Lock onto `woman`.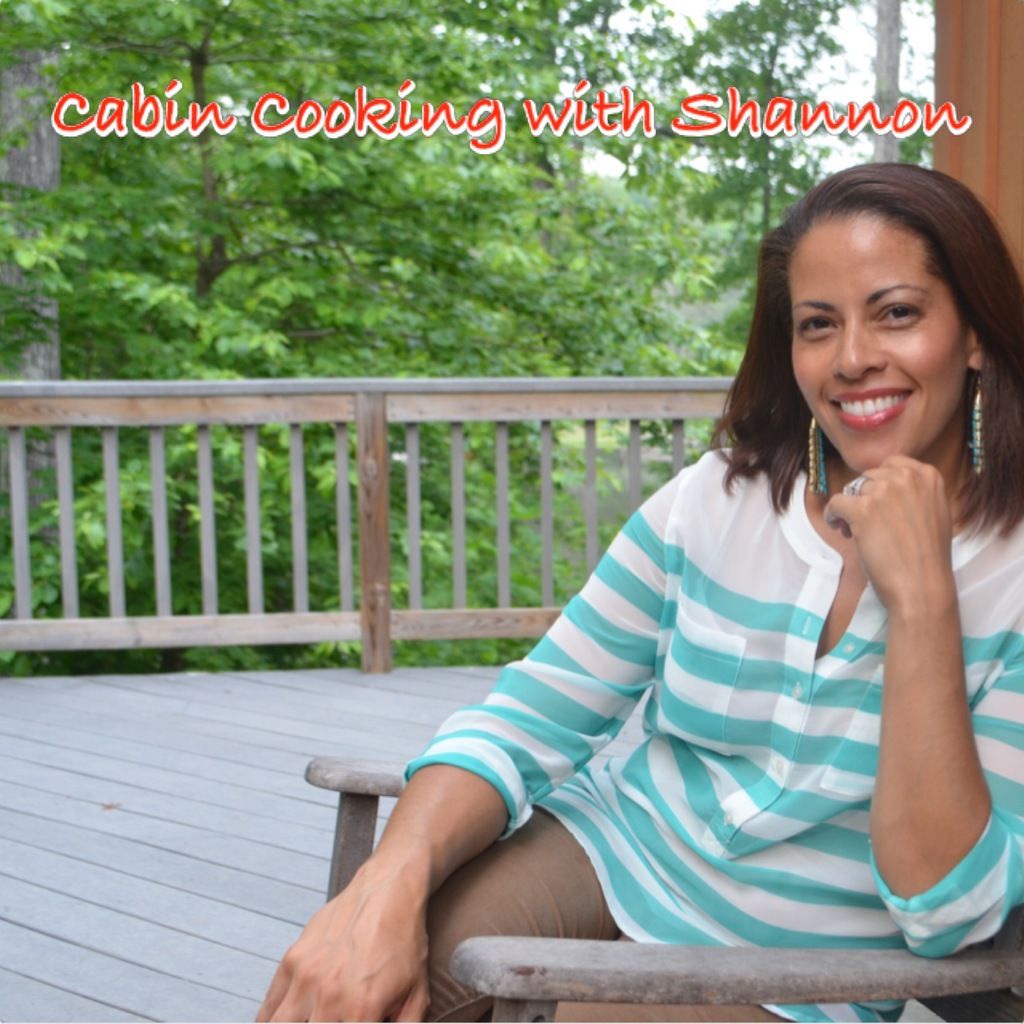
Locked: (246, 163, 1023, 1023).
